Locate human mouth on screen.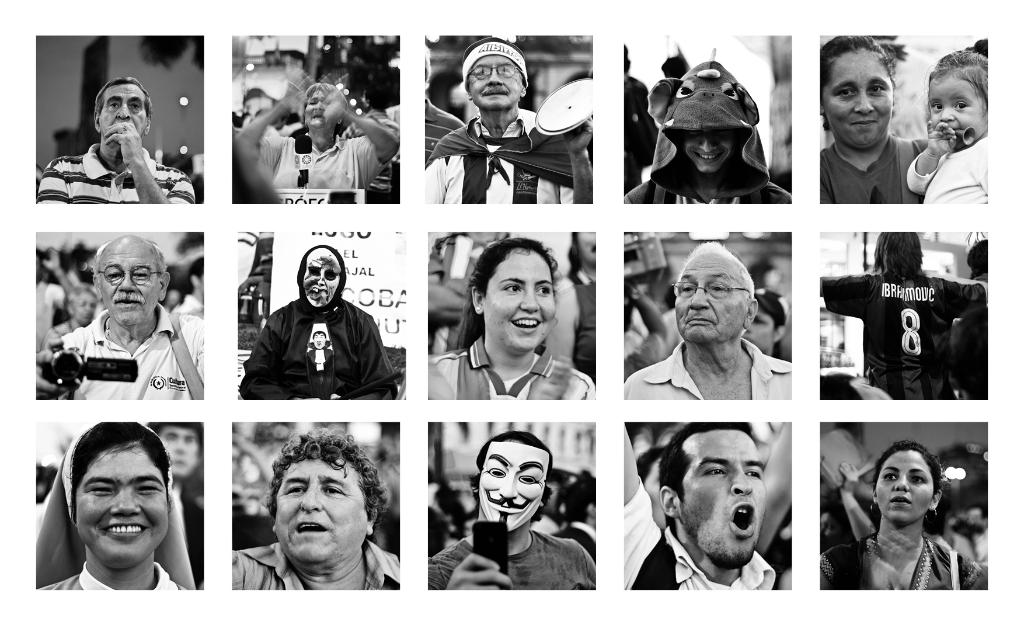
On screen at [512,319,538,334].
